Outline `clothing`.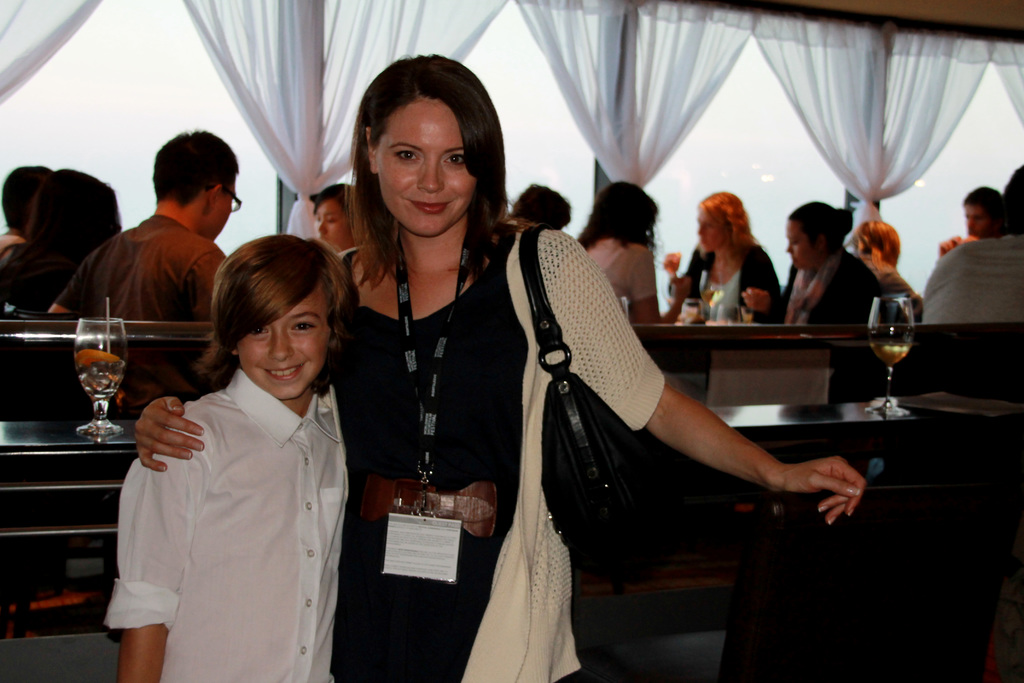
Outline: select_region(108, 324, 365, 675).
